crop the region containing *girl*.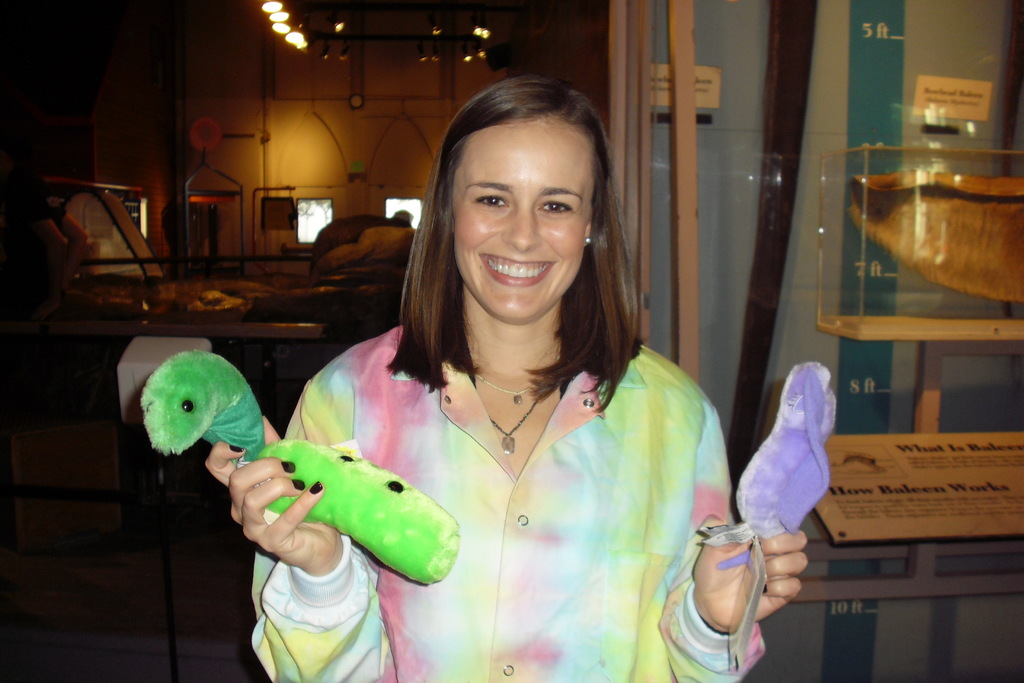
Crop region: <box>204,78,806,682</box>.
